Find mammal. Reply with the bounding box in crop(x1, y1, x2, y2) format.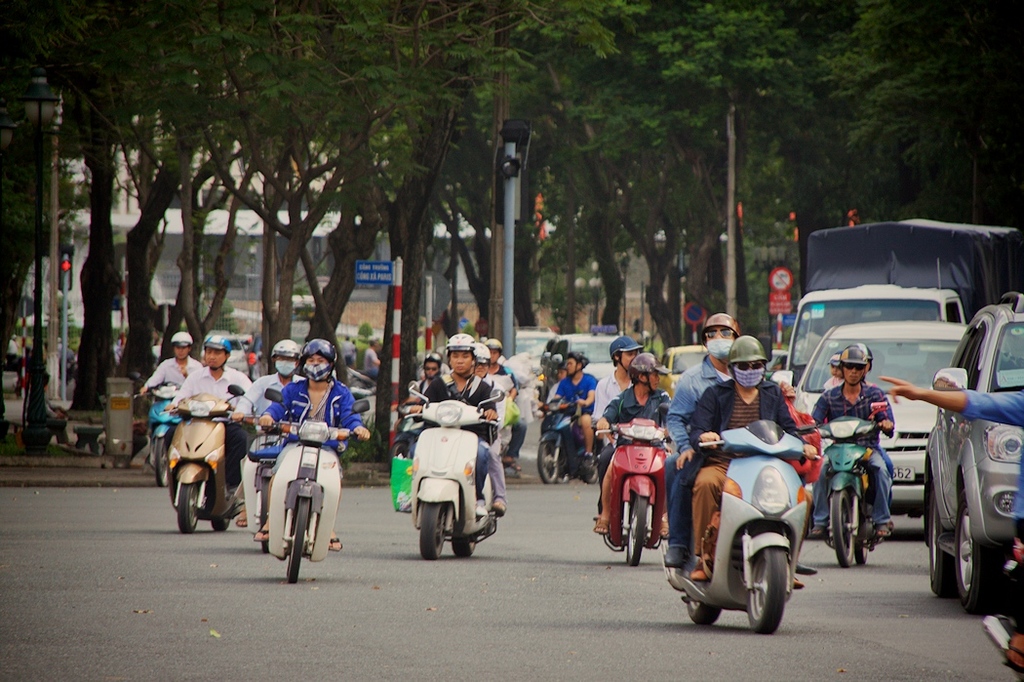
crop(663, 312, 797, 568).
